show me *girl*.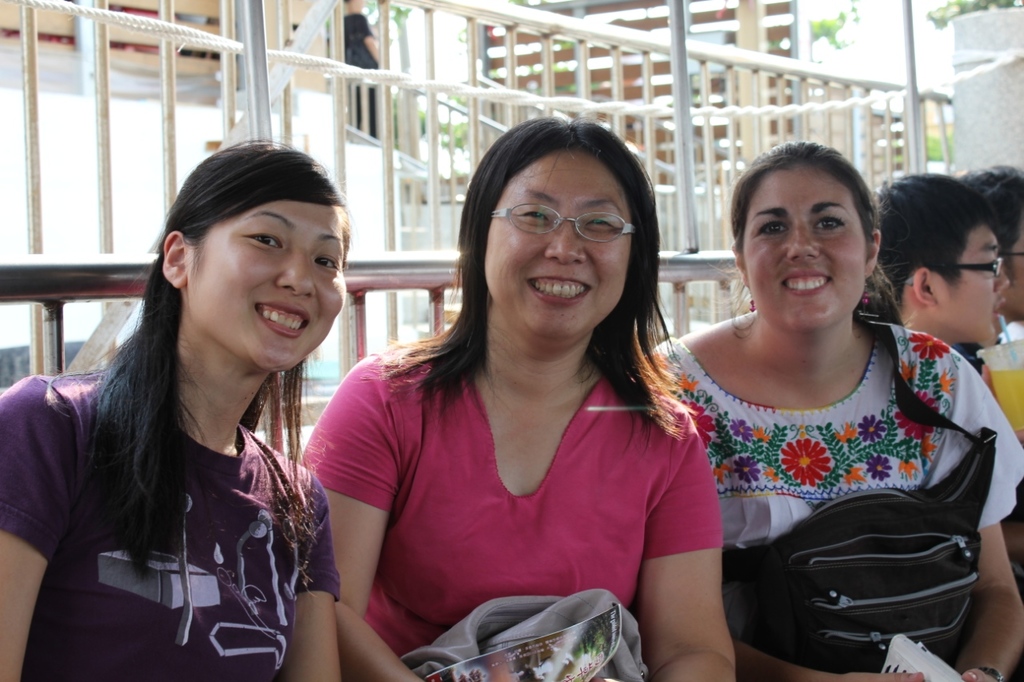
*girl* is here: (x1=642, y1=139, x2=1023, y2=681).
